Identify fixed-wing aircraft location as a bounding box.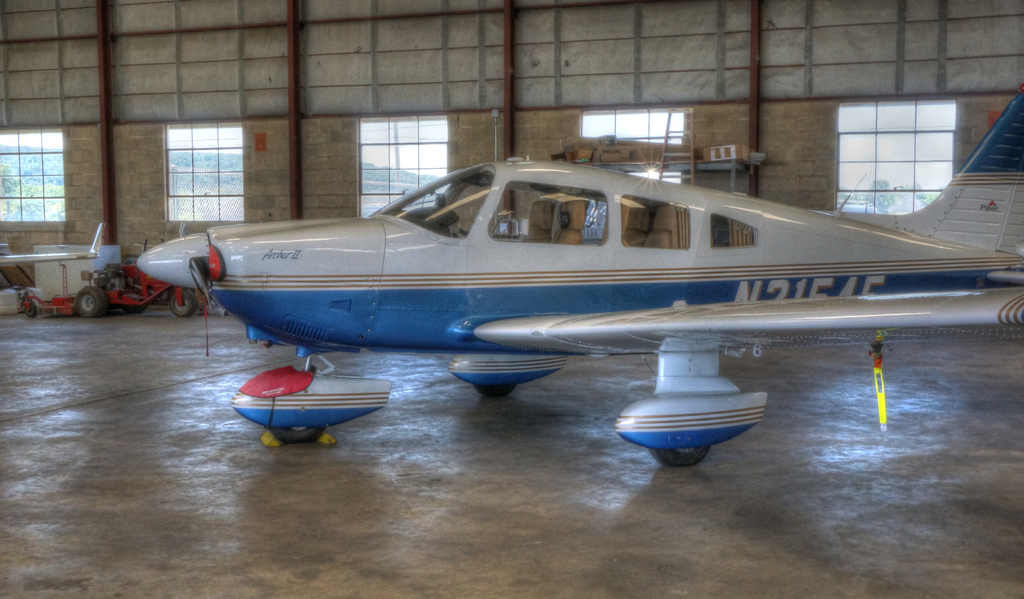
1/222/104/271.
